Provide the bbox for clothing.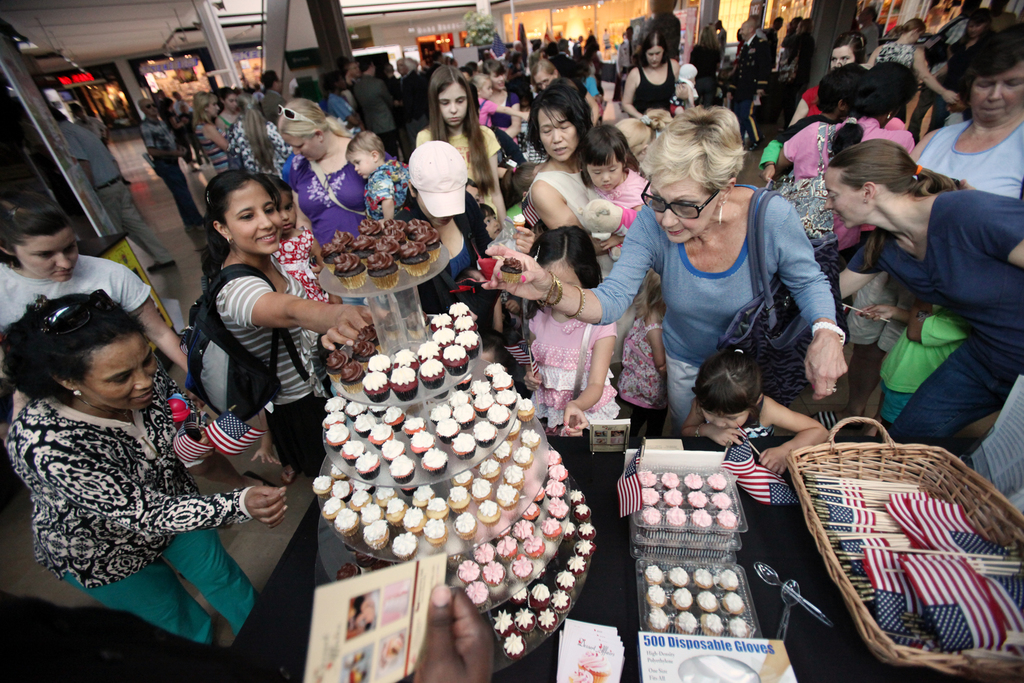
<box>195,117,232,184</box>.
